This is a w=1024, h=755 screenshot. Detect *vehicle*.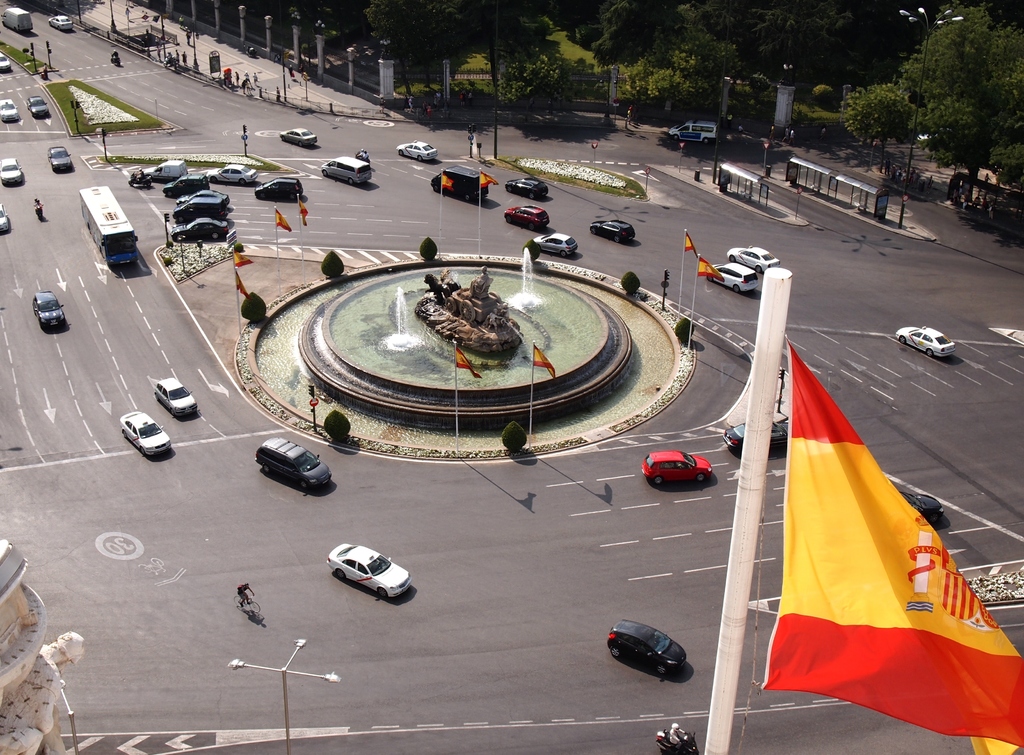
Rect(396, 141, 435, 161).
